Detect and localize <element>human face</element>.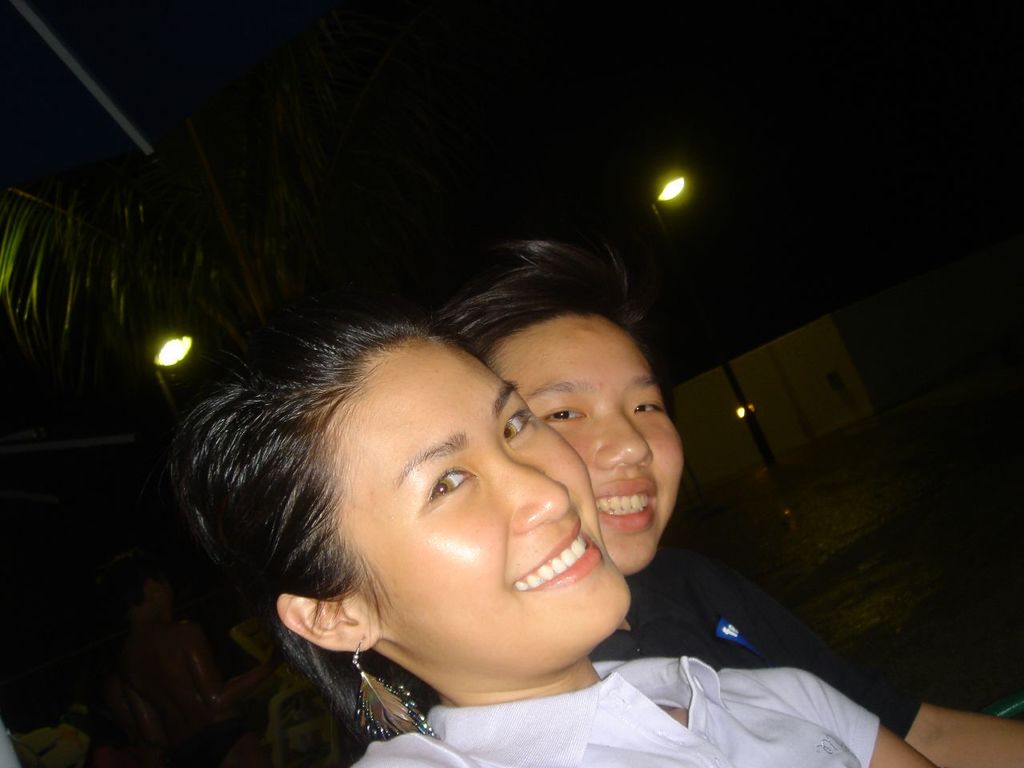
Localized at (left=354, top=338, right=638, bottom=670).
